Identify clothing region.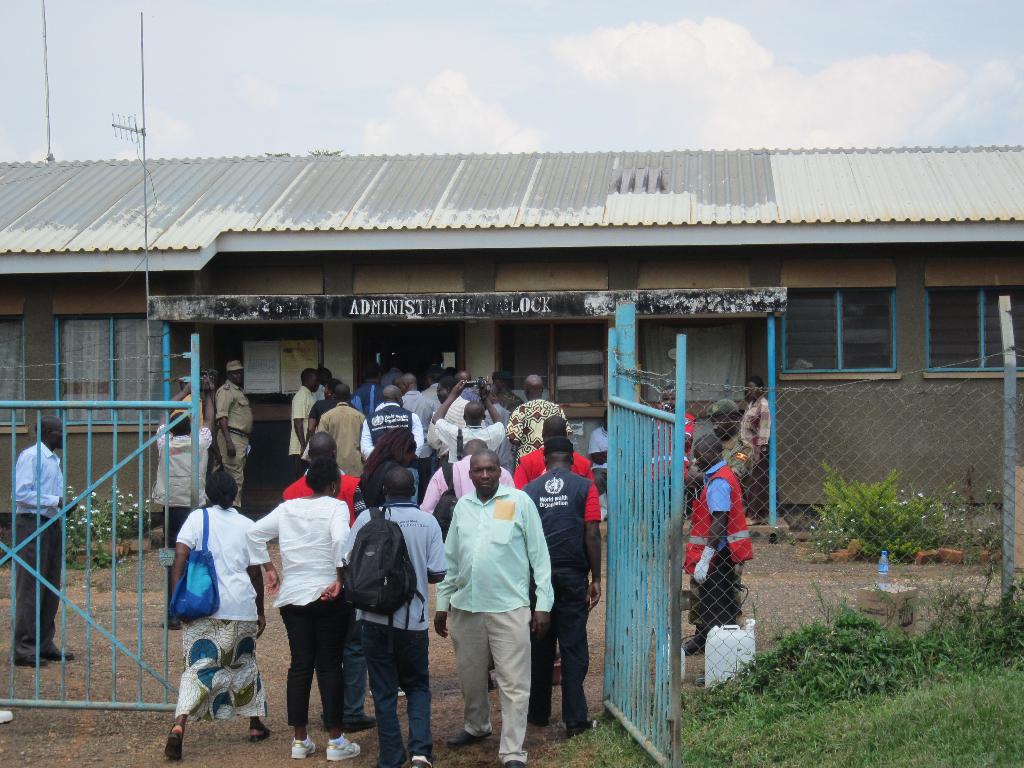
Region: 238:497:355:726.
